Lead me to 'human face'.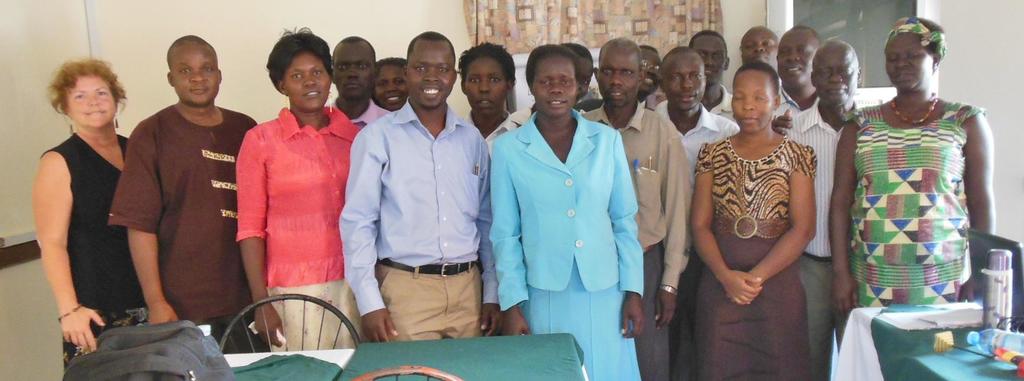
Lead to box(528, 49, 579, 113).
